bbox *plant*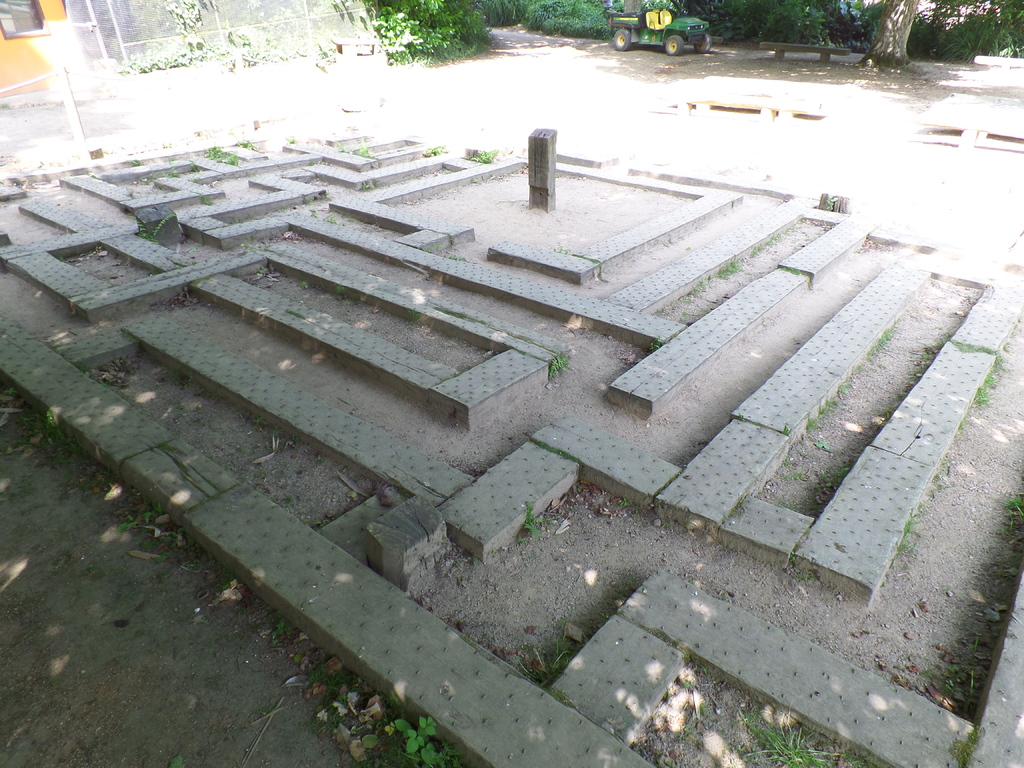
[x1=676, y1=728, x2=688, y2=742]
